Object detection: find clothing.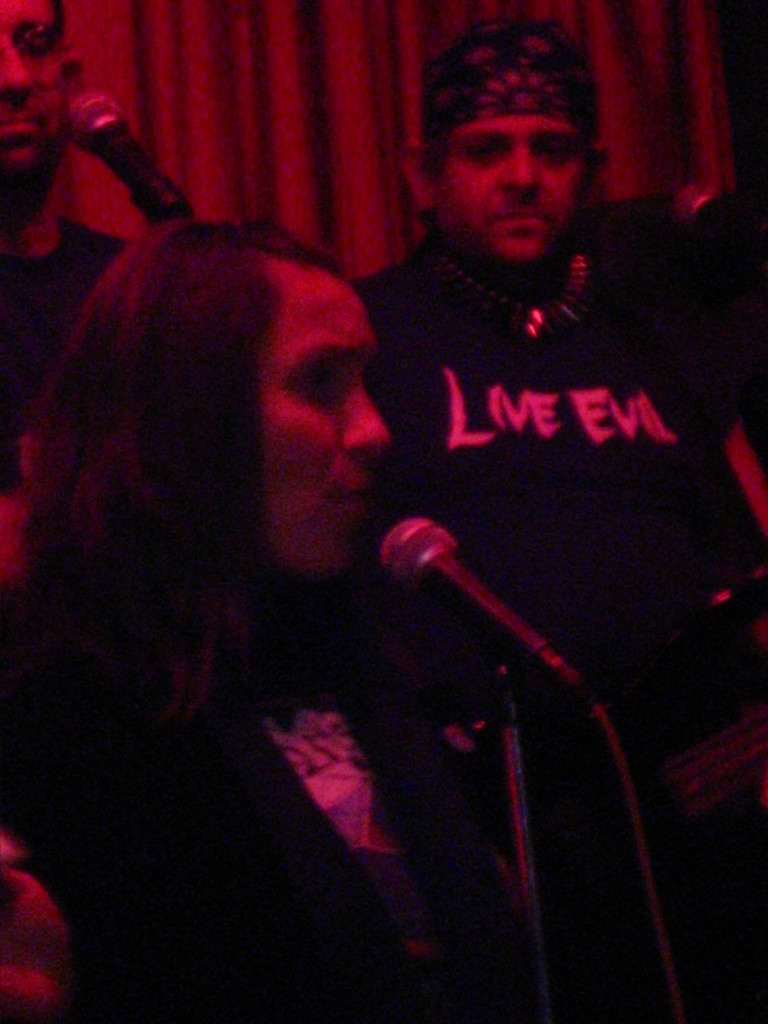
bbox=[0, 579, 419, 1023].
